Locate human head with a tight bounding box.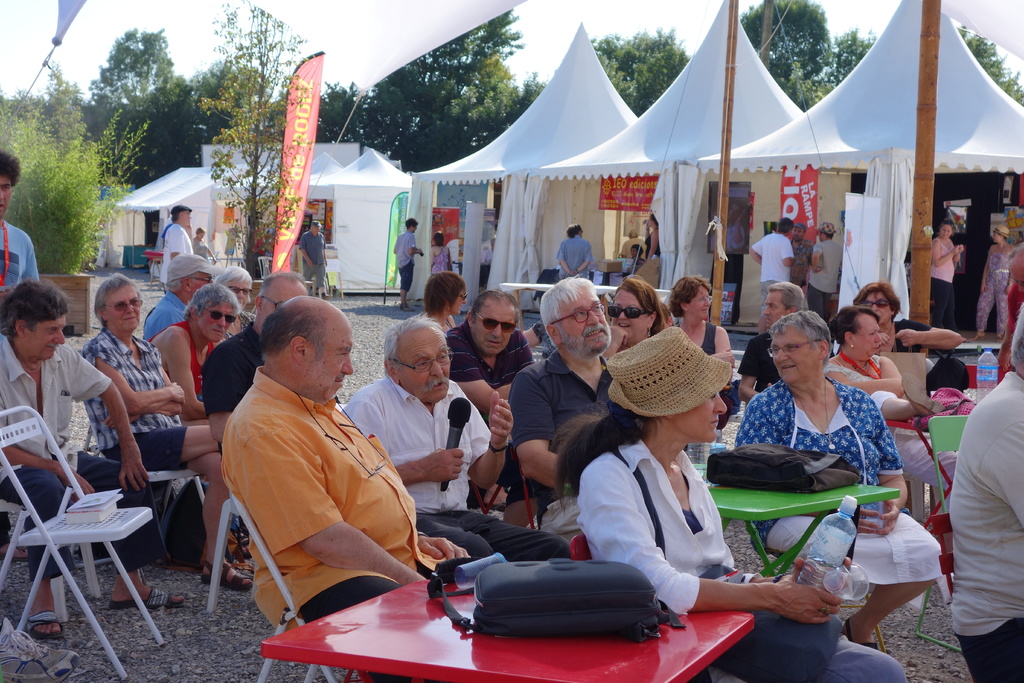
(x1=536, y1=276, x2=611, y2=359).
